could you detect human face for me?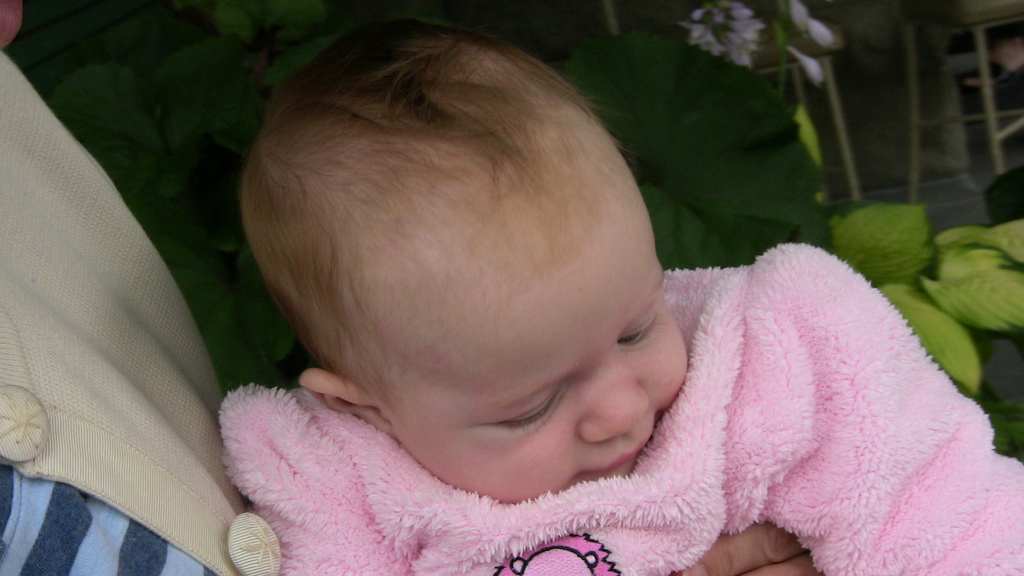
Detection result: <box>380,179,692,505</box>.
